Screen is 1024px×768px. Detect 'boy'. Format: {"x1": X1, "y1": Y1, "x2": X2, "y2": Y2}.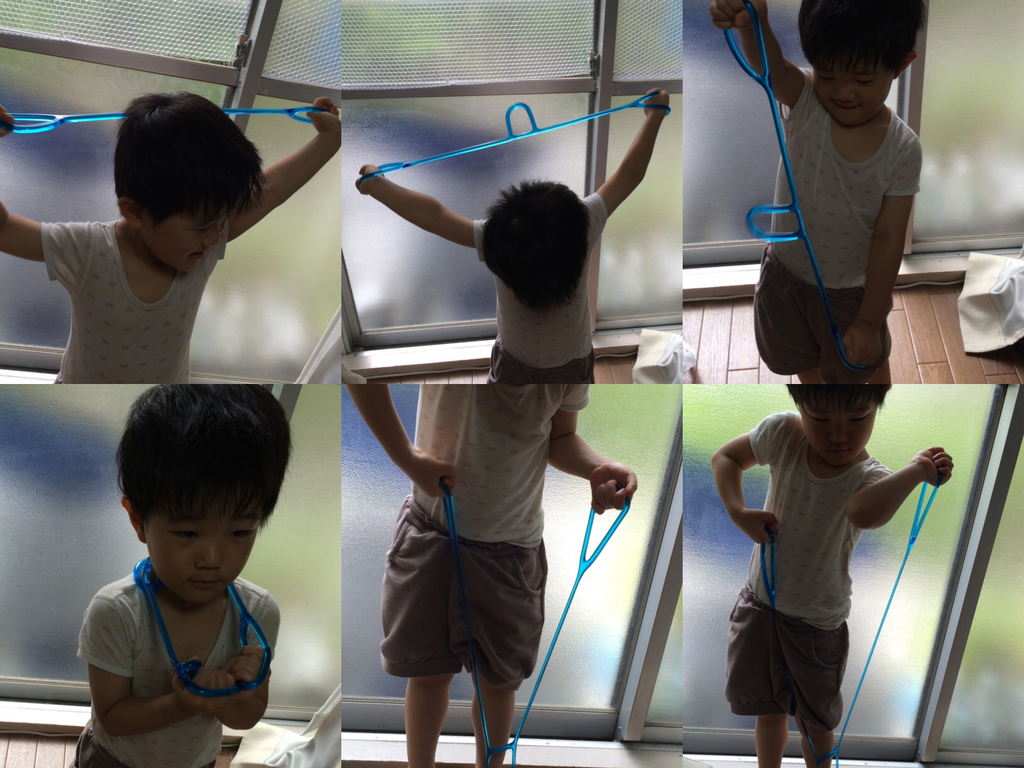
{"x1": 349, "y1": 86, "x2": 669, "y2": 387}.
